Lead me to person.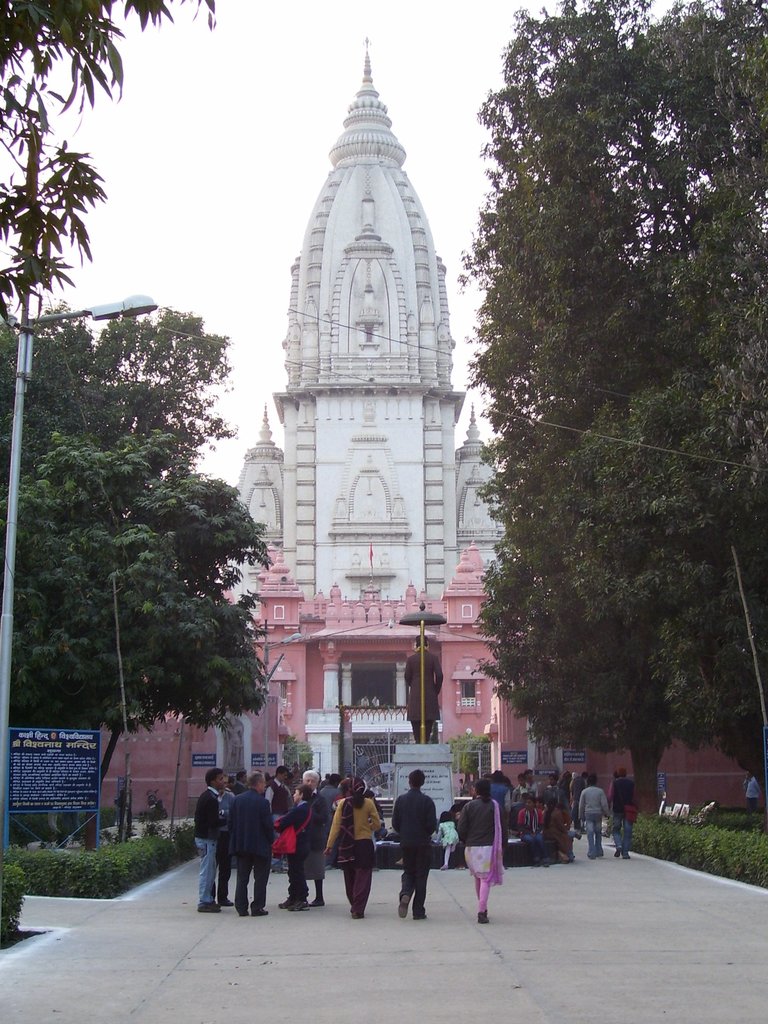
Lead to crop(287, 774, 323, 904).
